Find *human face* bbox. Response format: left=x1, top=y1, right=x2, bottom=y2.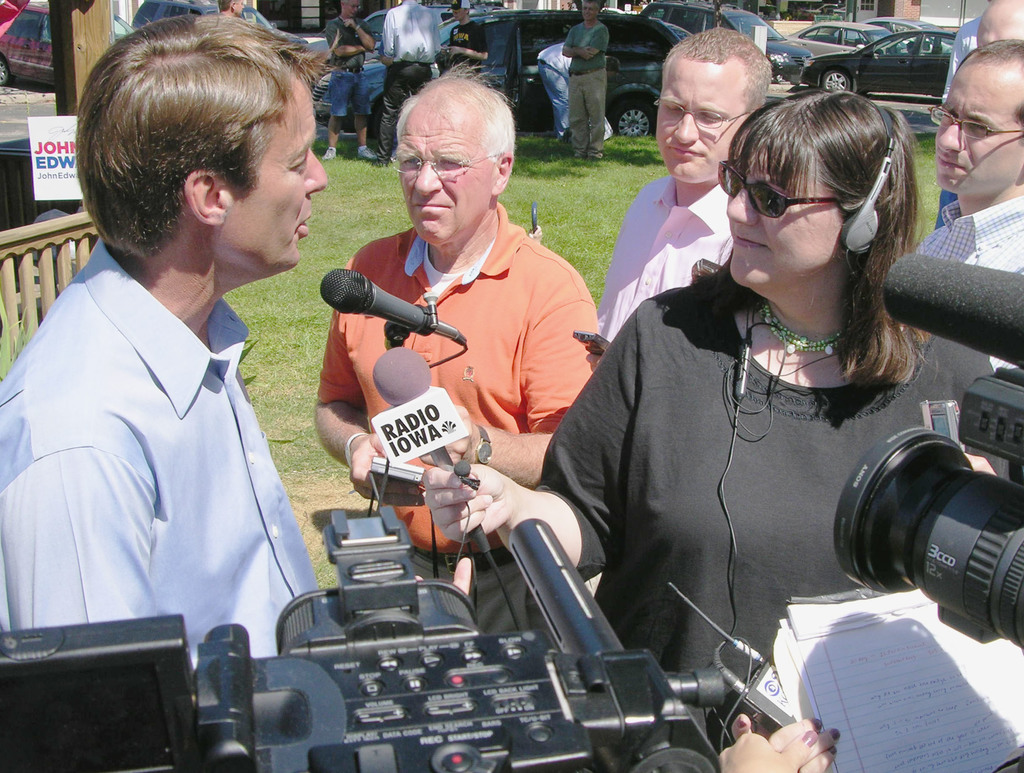
left=399, top=116, right=494, bottom=240.
